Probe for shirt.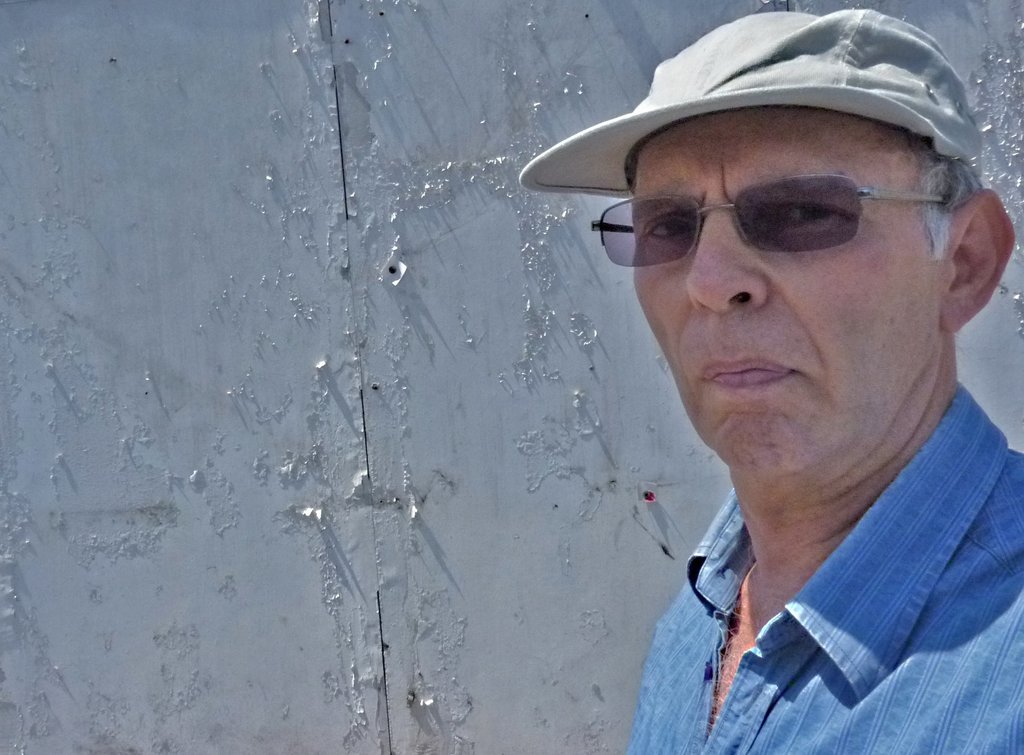
Probe result: <box>627,380,1020,754</box>.
